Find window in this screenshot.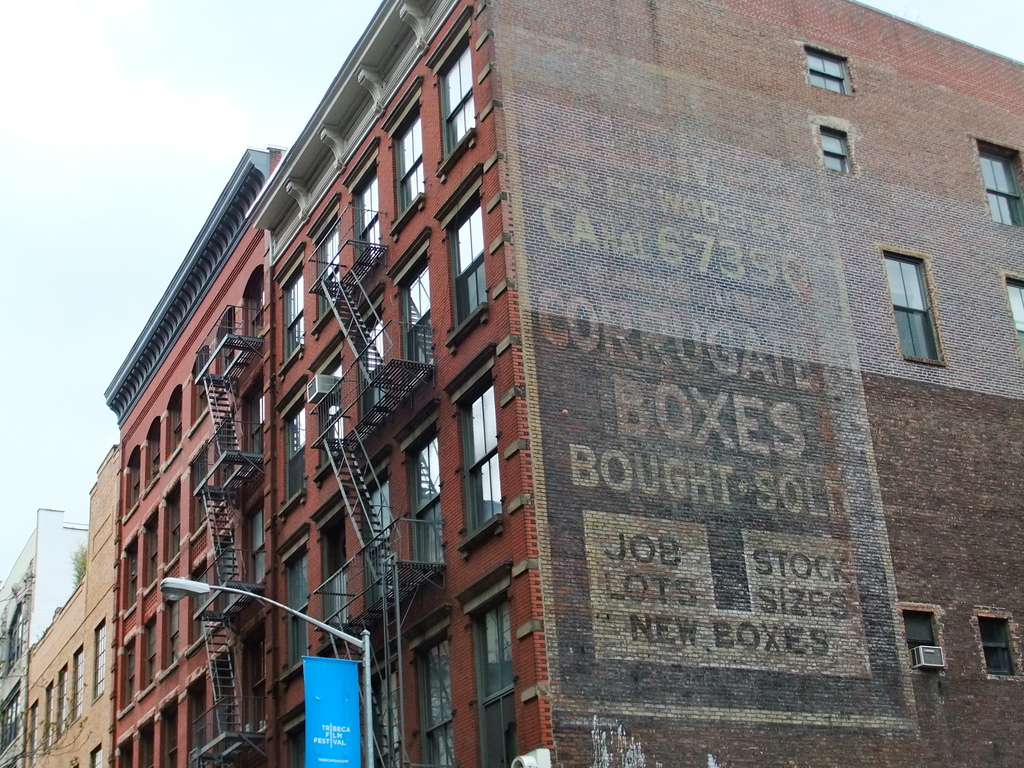
The bounding box for window is {"left": 412, "top": 623, "right": 457, "bottom": 765}.
